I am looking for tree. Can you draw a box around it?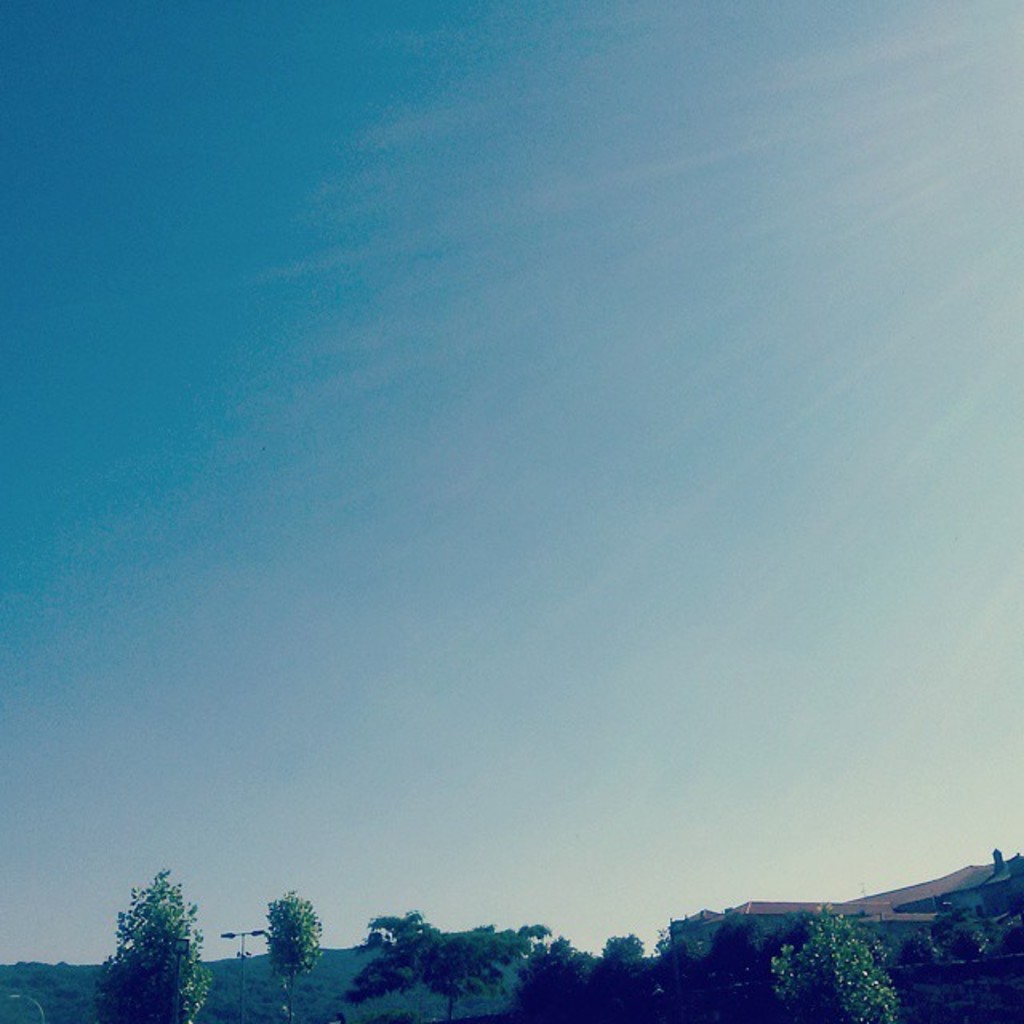
Sure, the bounding box is left=600, top=933, right=640, bottom=965.
